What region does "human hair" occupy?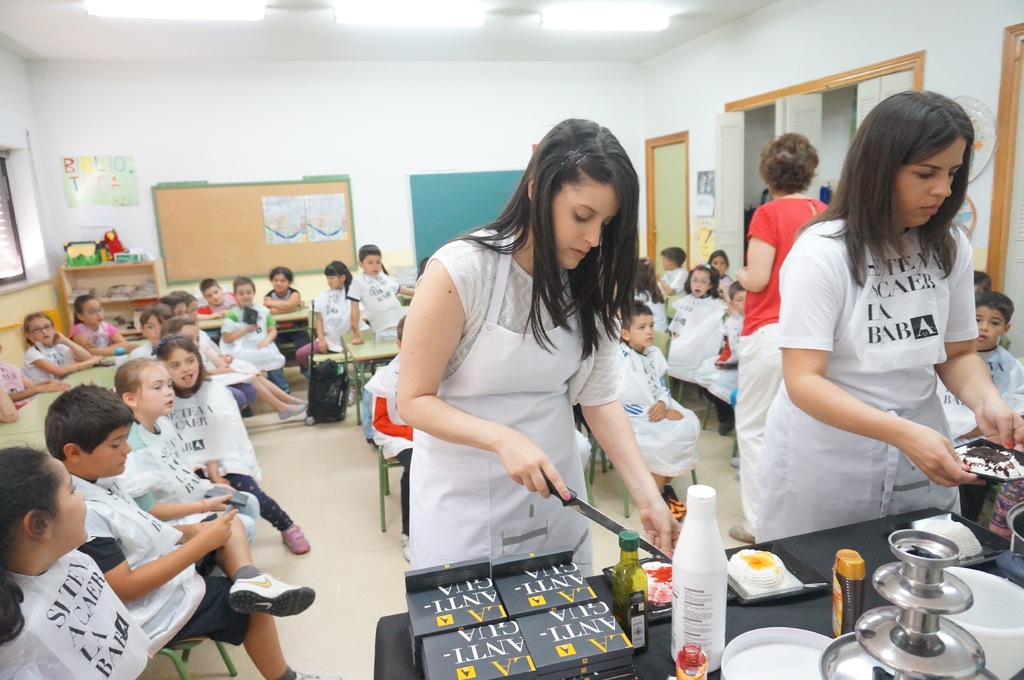
box(396, 315, 408, 345).
